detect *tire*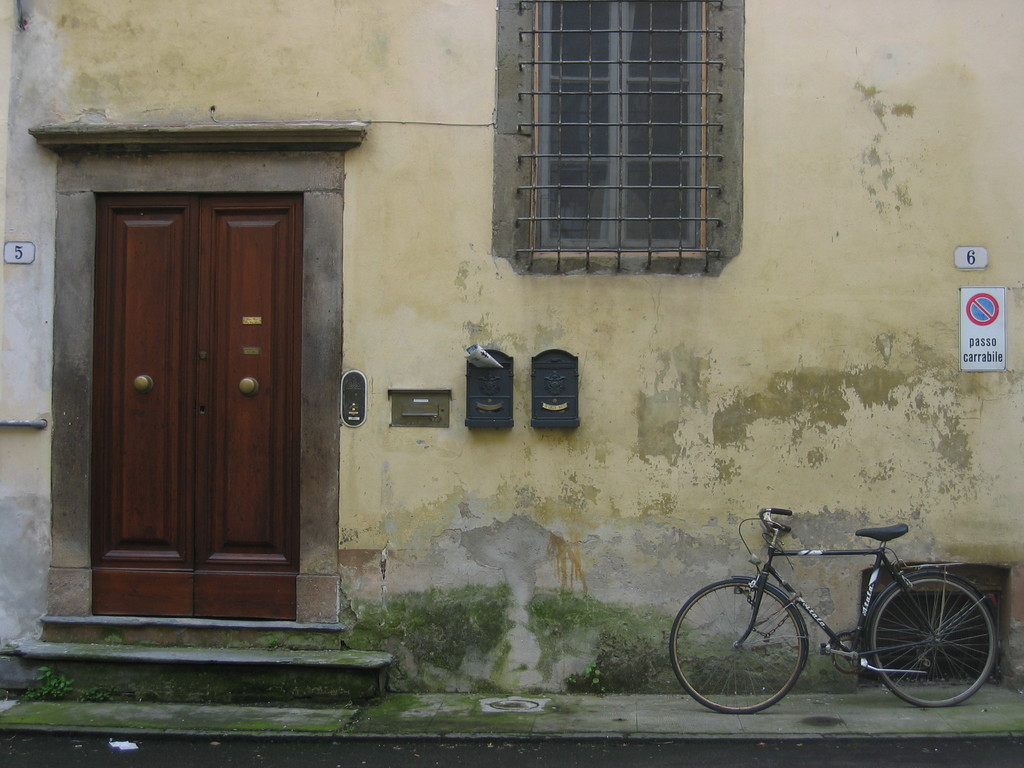
886, 580, 986, 711
